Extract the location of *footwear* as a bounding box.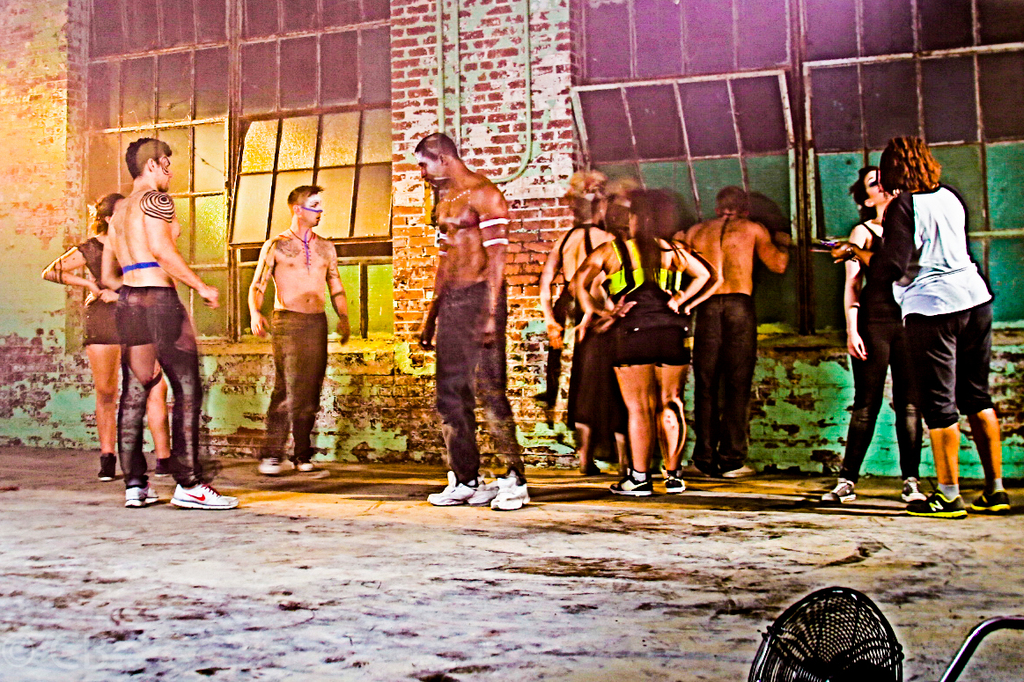
crop(486, 464, 539, 510).
